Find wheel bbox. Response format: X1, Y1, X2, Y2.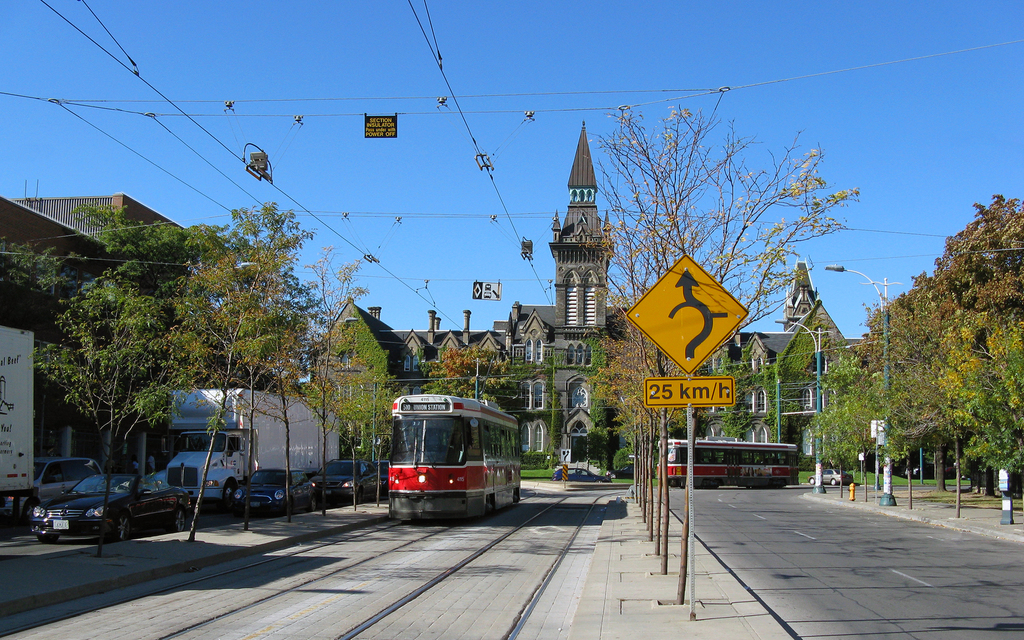
39, 532, 60, 545.
